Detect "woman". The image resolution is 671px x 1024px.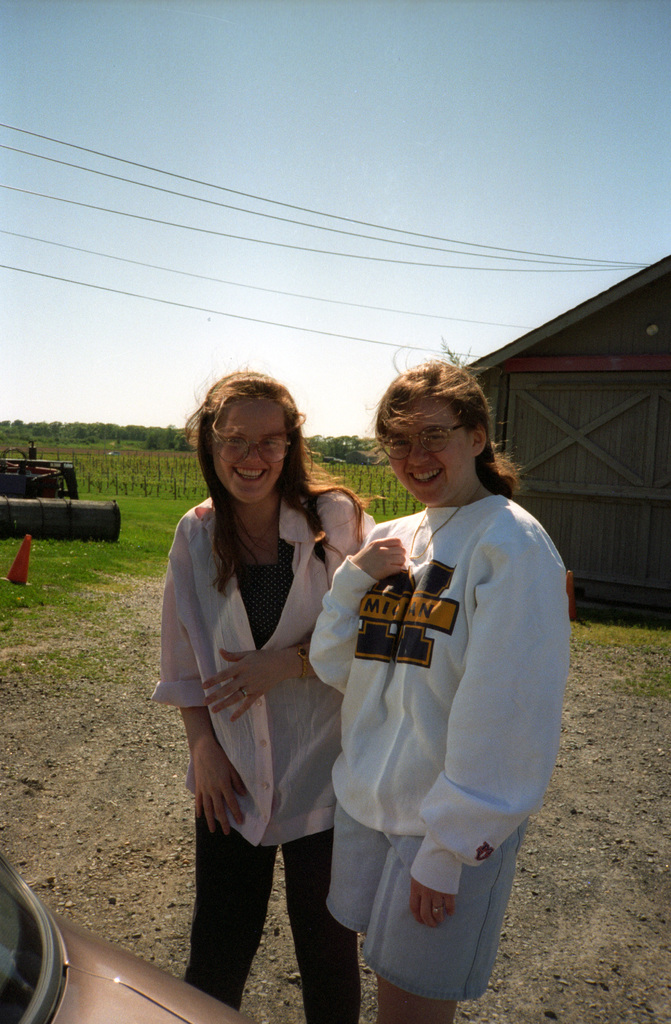
detection(166, 385, 374, 963).
